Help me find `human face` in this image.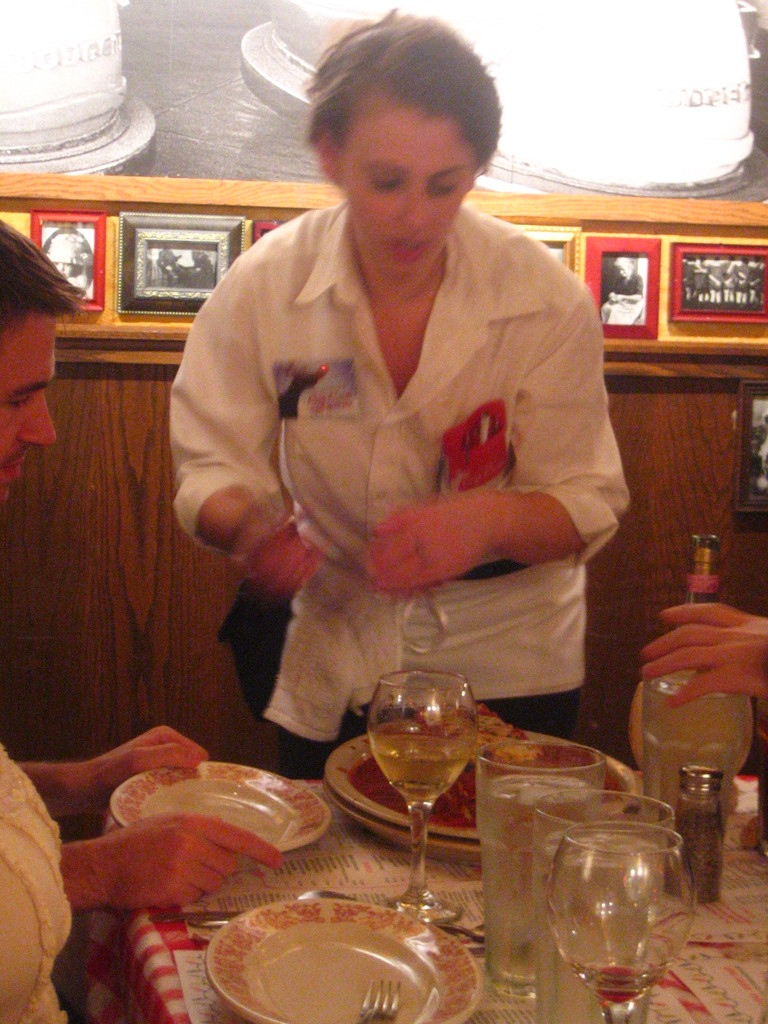
Found it: rect(0, 314, 61, 498).
